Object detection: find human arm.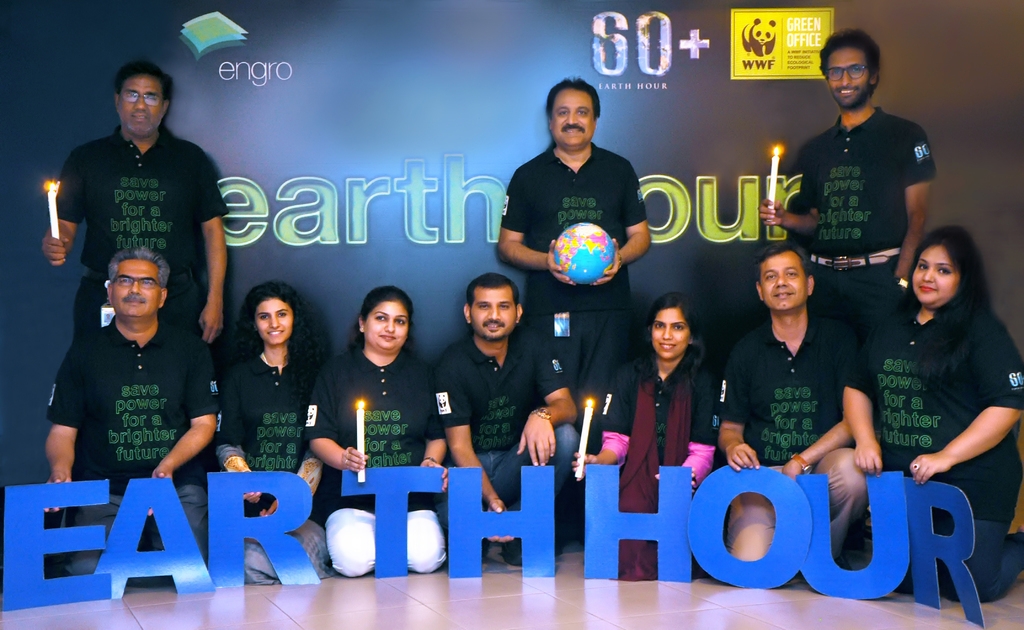
38 334 85 486.
